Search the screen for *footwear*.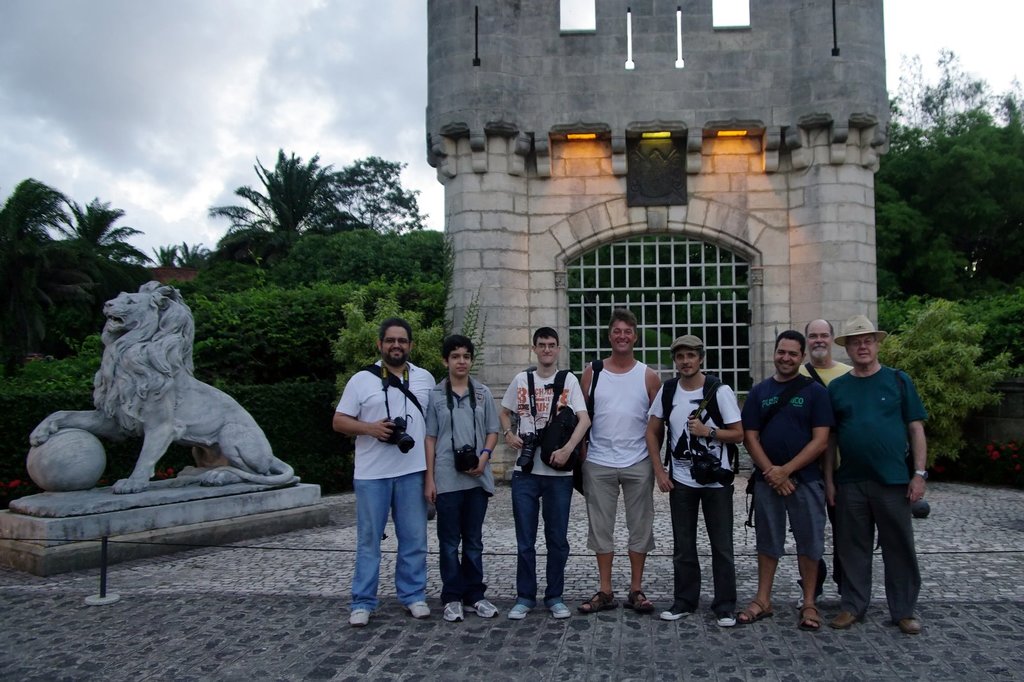
Found at {"x1": 740, "y1": 599, "x2": 767, "y2": 622}.
